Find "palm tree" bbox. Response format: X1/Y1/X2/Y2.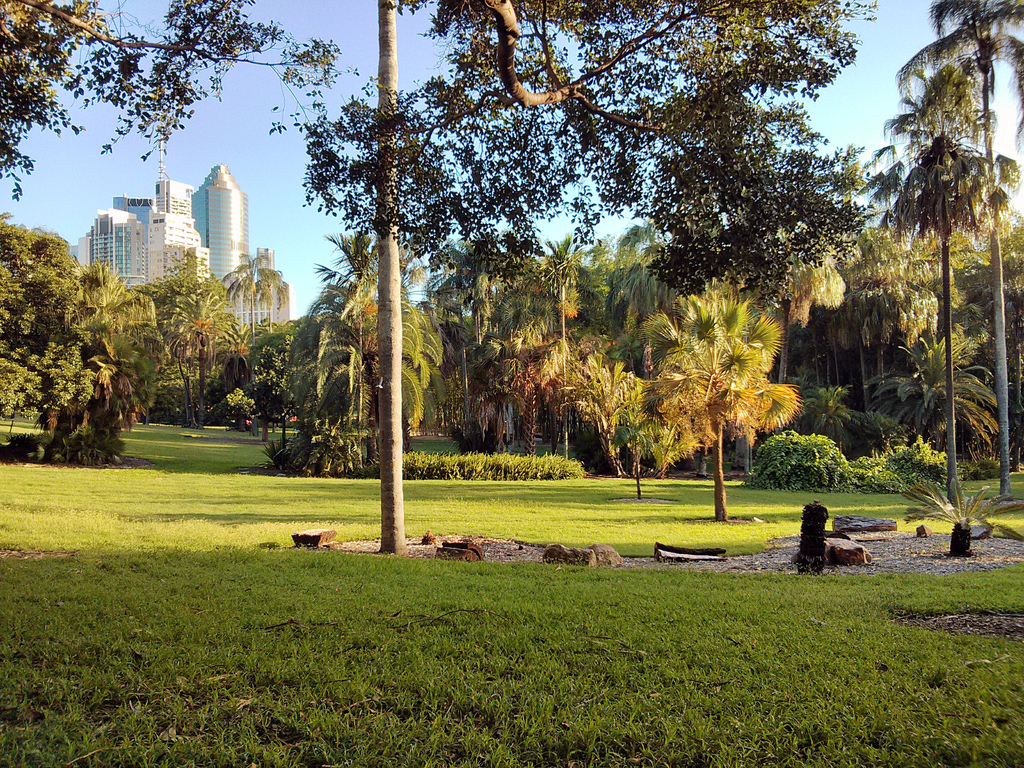
161/253/233/430.
